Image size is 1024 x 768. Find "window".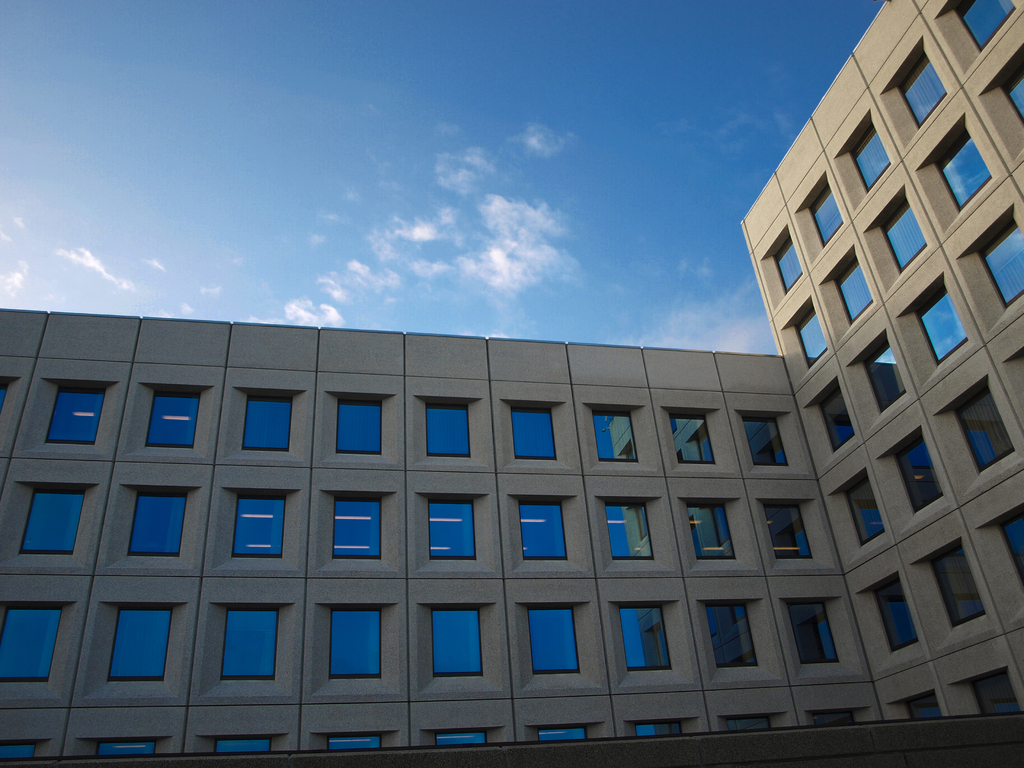
x1=0 y1=742 x2=36 y2=767.
